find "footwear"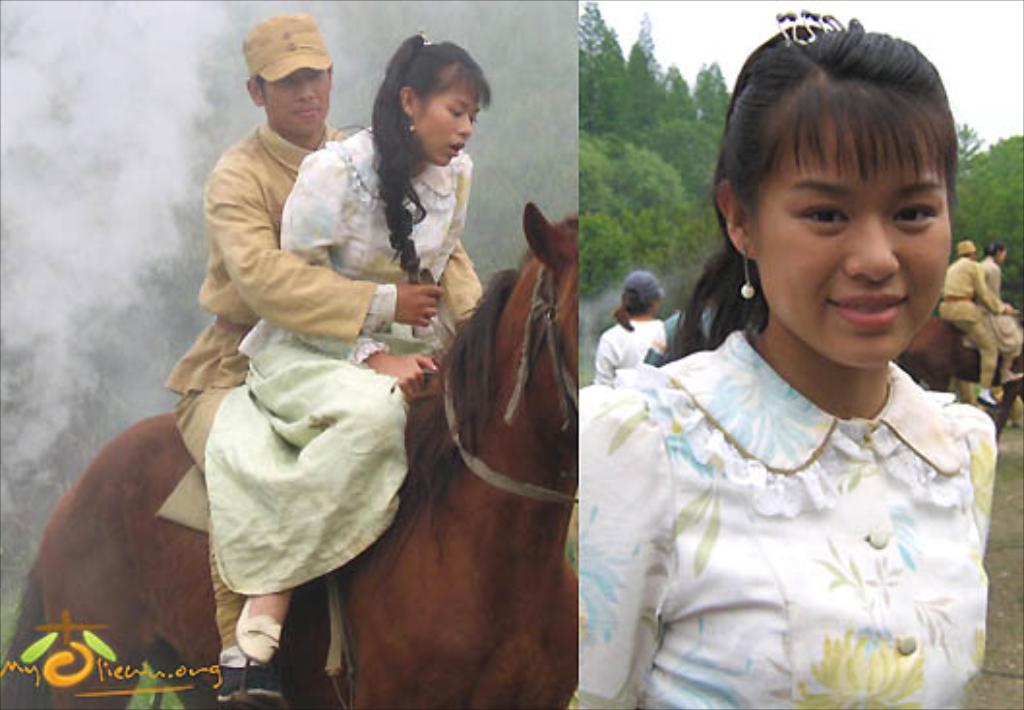
<region>974, 389, 993, 408</region>
